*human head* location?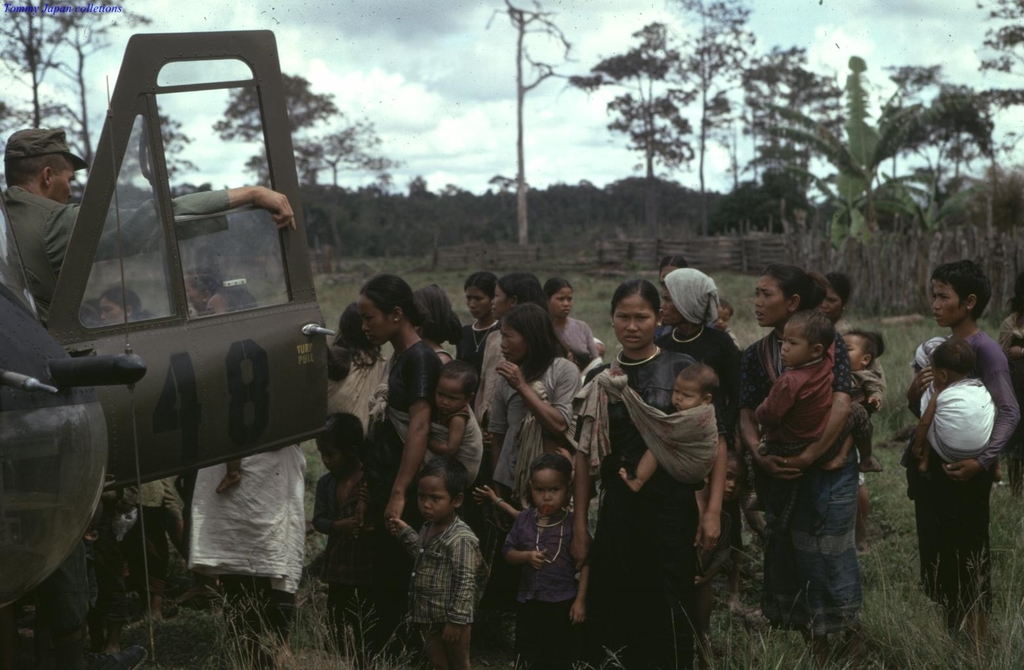
780/307/840/368
